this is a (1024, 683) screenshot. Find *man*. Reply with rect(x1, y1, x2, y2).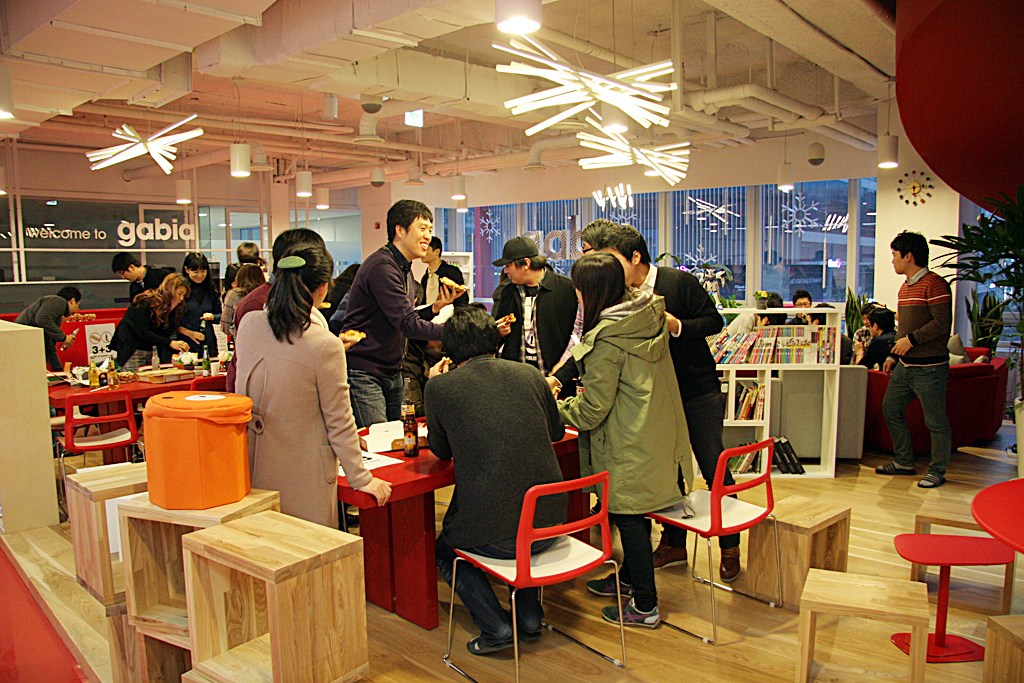
rect(227, 228, 326, 392).
